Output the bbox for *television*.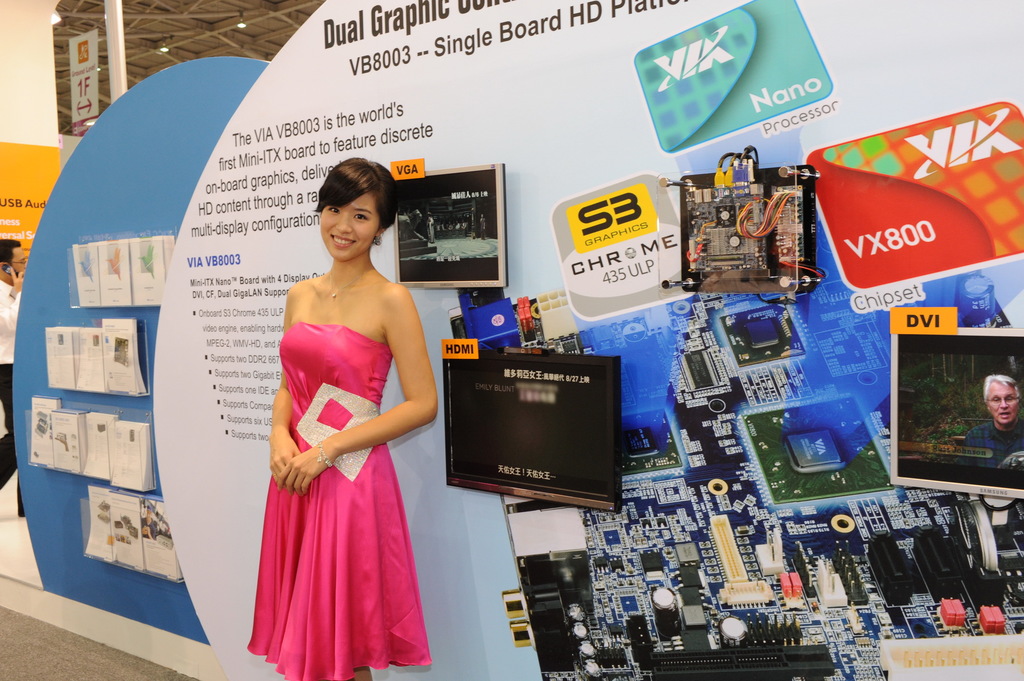
[left=442, top=349, right=621, bottom=511].
